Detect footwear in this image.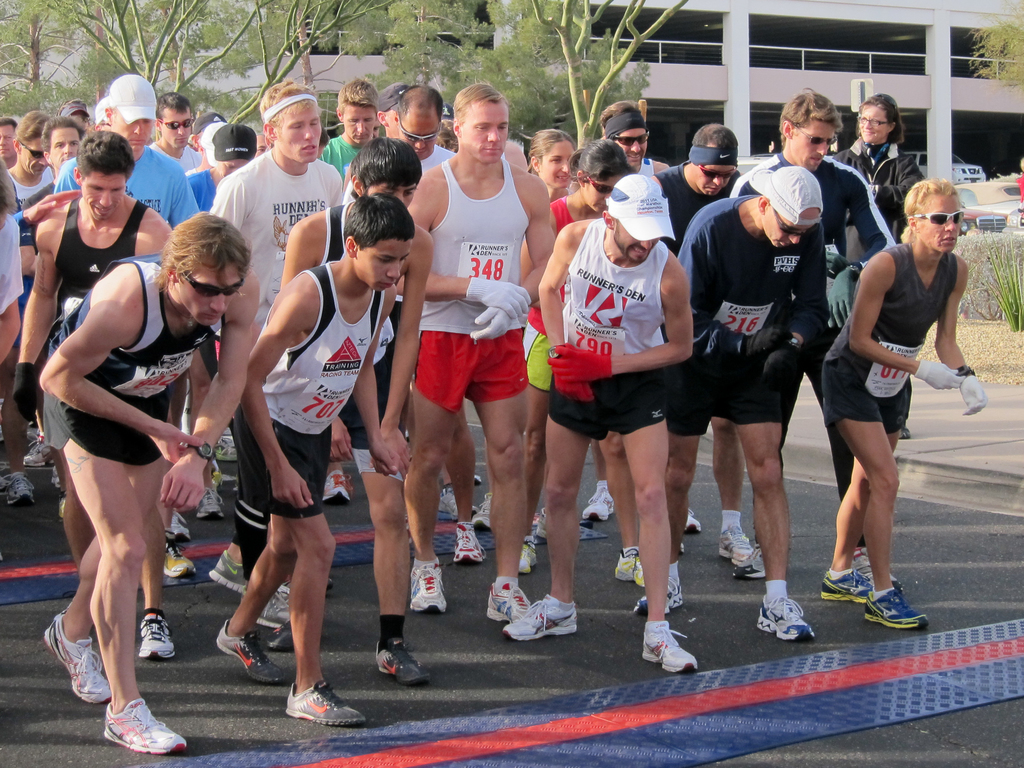
Detection: (58, 495, 67, 515).
